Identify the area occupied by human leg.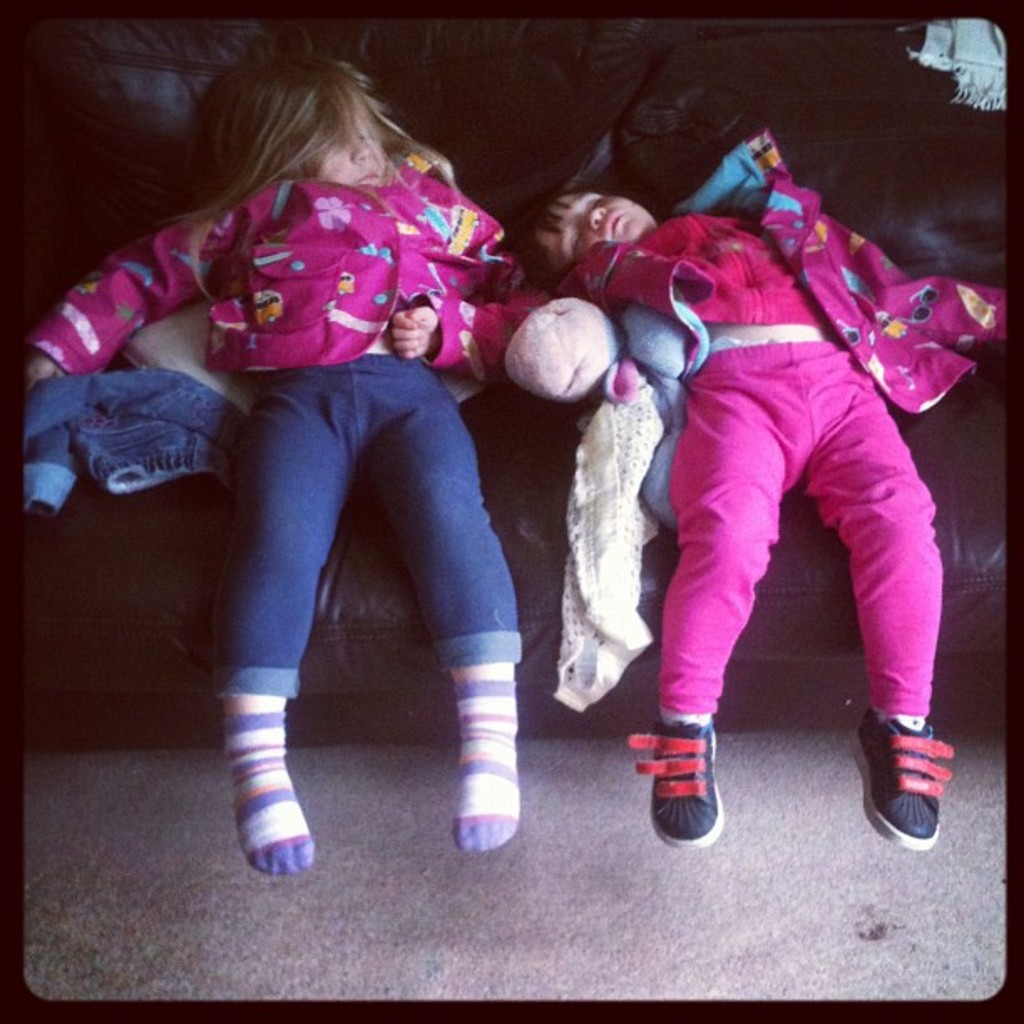
Area: x1=627 y1=355 x2=793 y2=860.
